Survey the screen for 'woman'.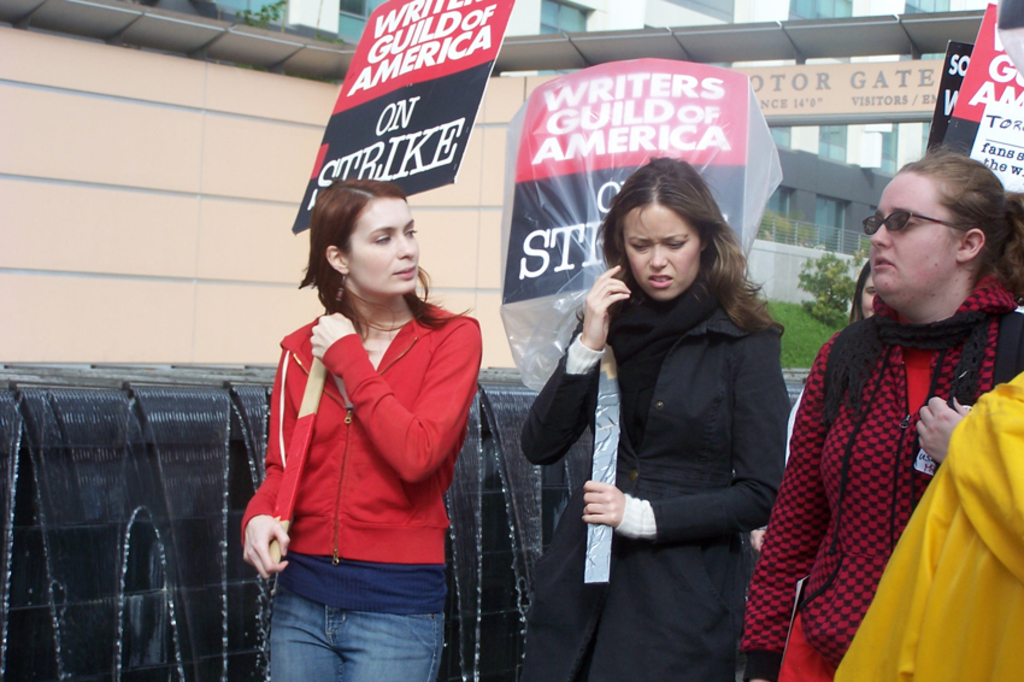
Survey found: l=543, t=147, r=800, b=678.
